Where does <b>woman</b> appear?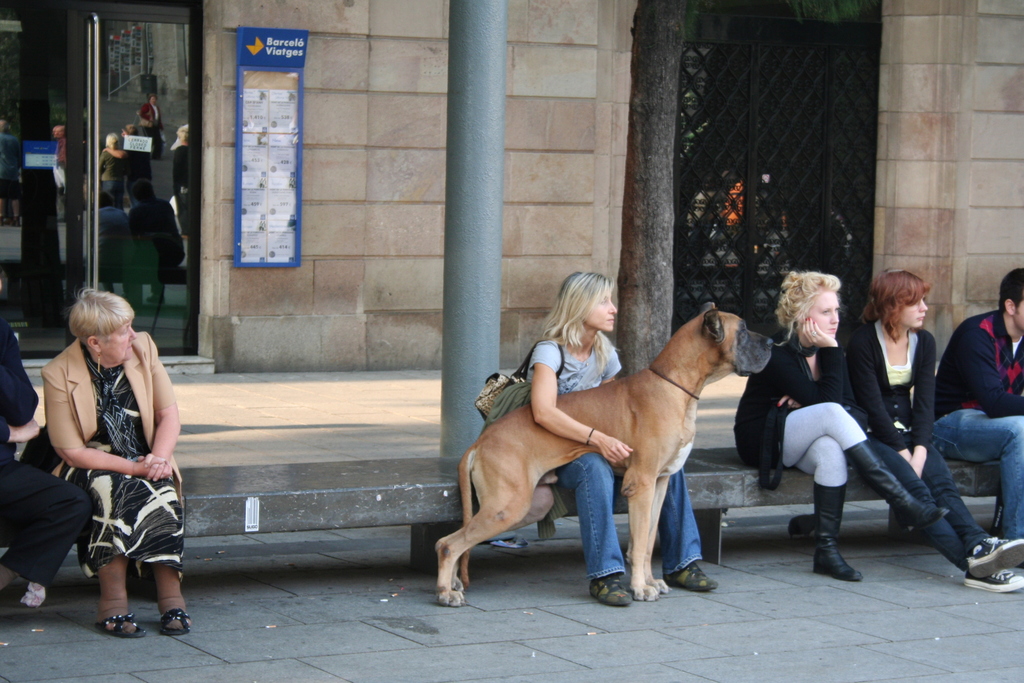
Appears at region(736, 268, 941, 580).
